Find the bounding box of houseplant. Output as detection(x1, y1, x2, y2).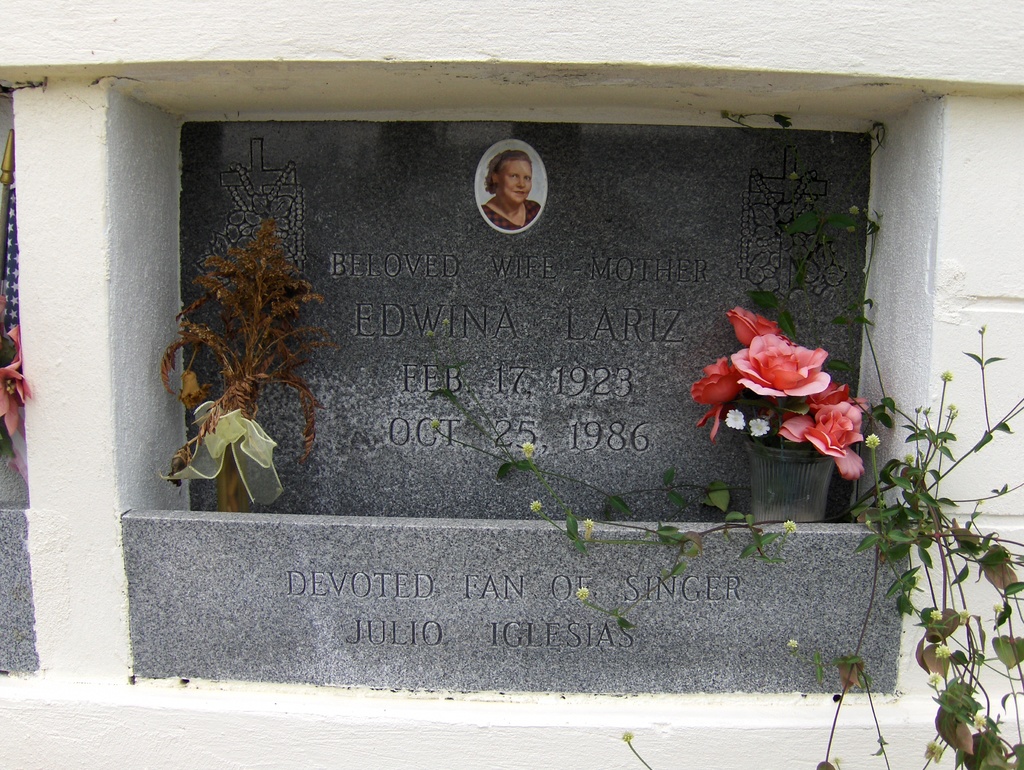
detection(156, 200, 336, 513).
